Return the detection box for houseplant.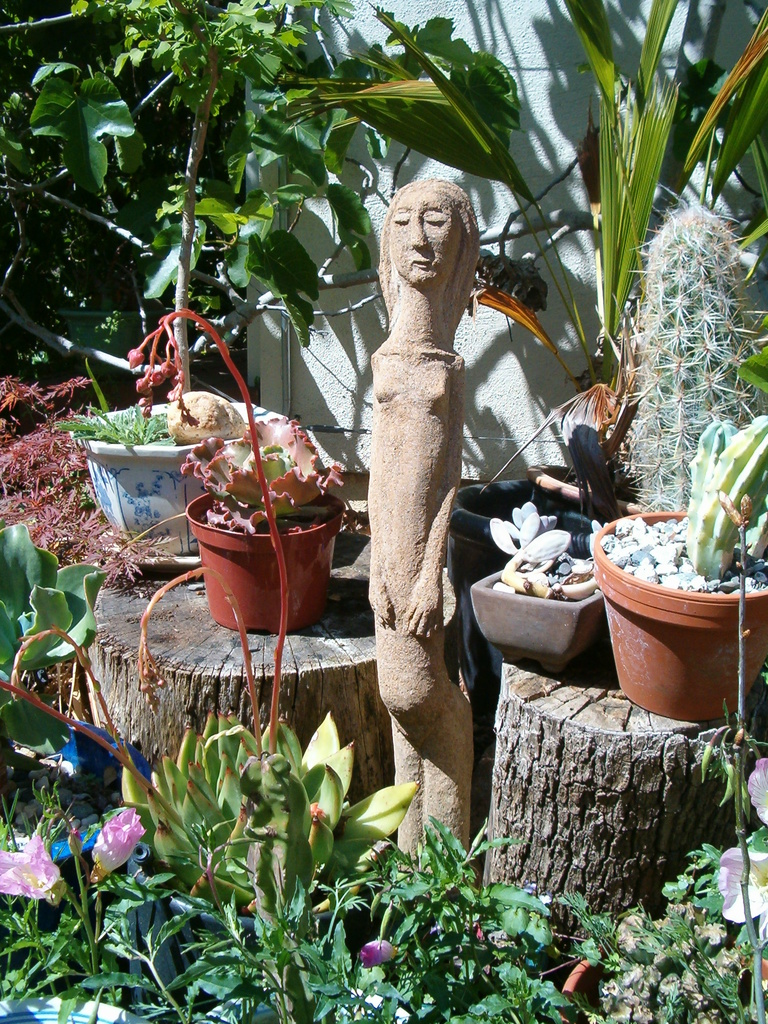
bbox=[163, 385, 353, 644].
